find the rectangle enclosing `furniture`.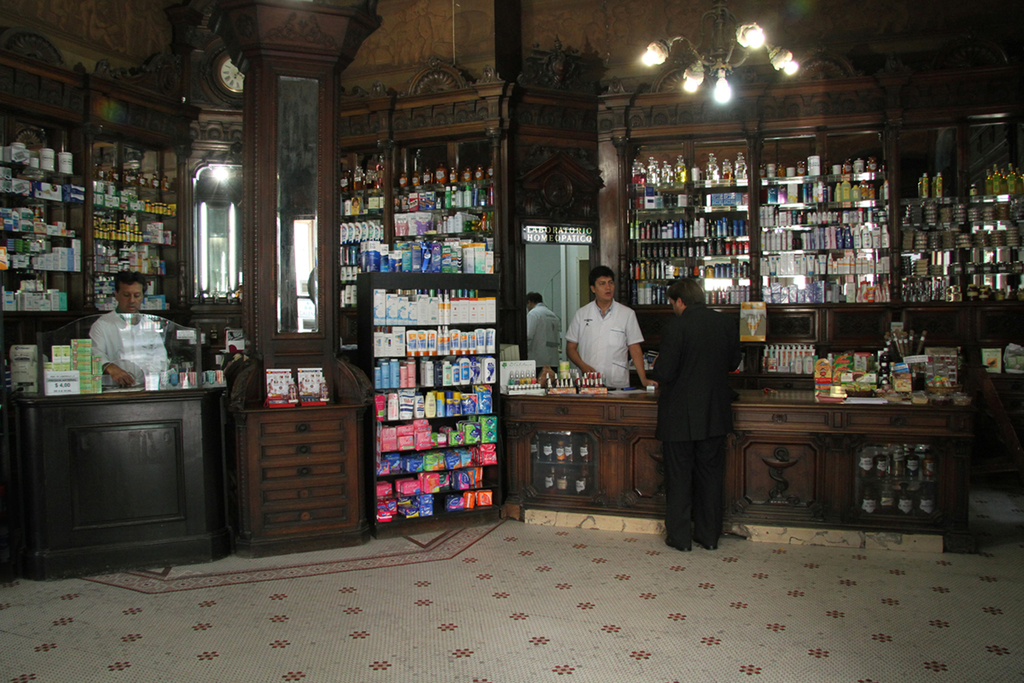
(19, 361, 234, 587).
